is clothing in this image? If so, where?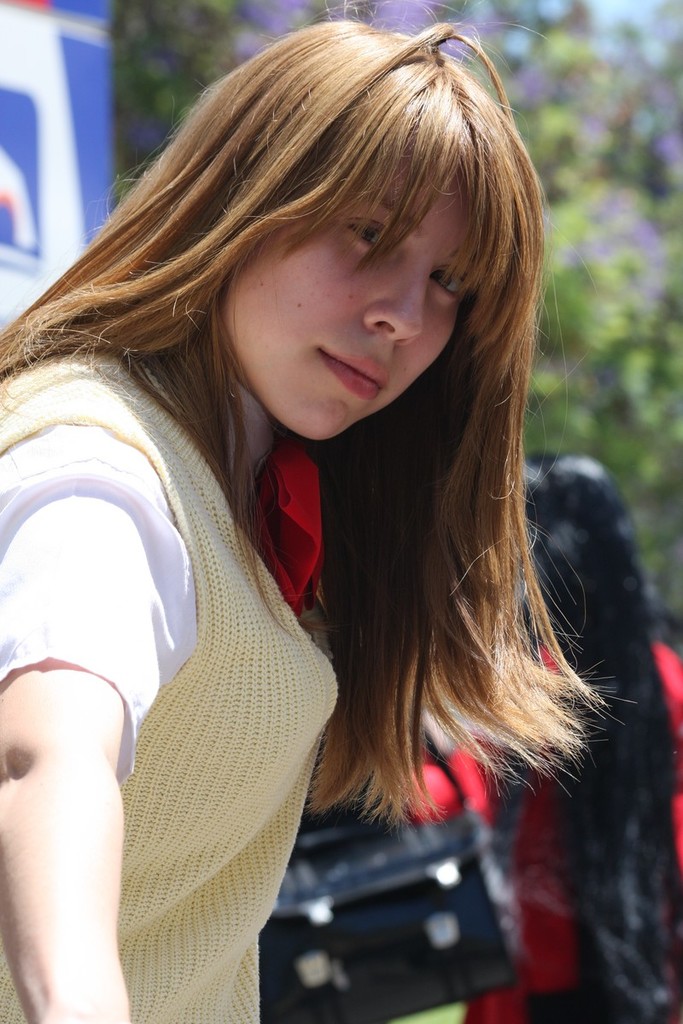
Yes, at detection(0, 352, 338, 1023).
